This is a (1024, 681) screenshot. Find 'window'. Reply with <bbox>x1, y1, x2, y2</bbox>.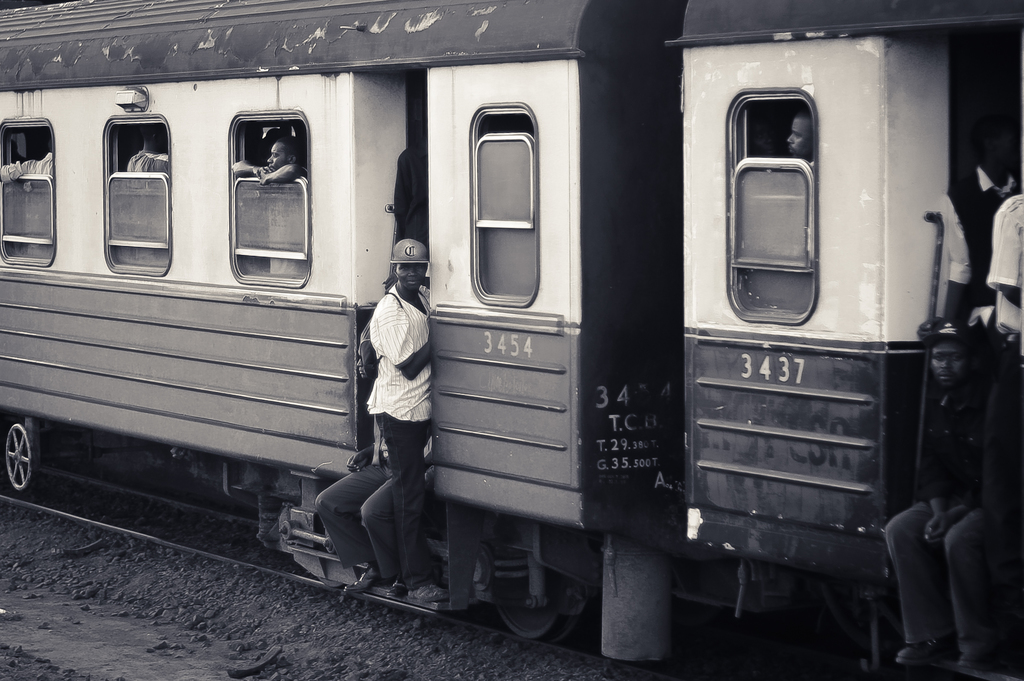
<bbox>236, 117, 311, 283</bbox>.
